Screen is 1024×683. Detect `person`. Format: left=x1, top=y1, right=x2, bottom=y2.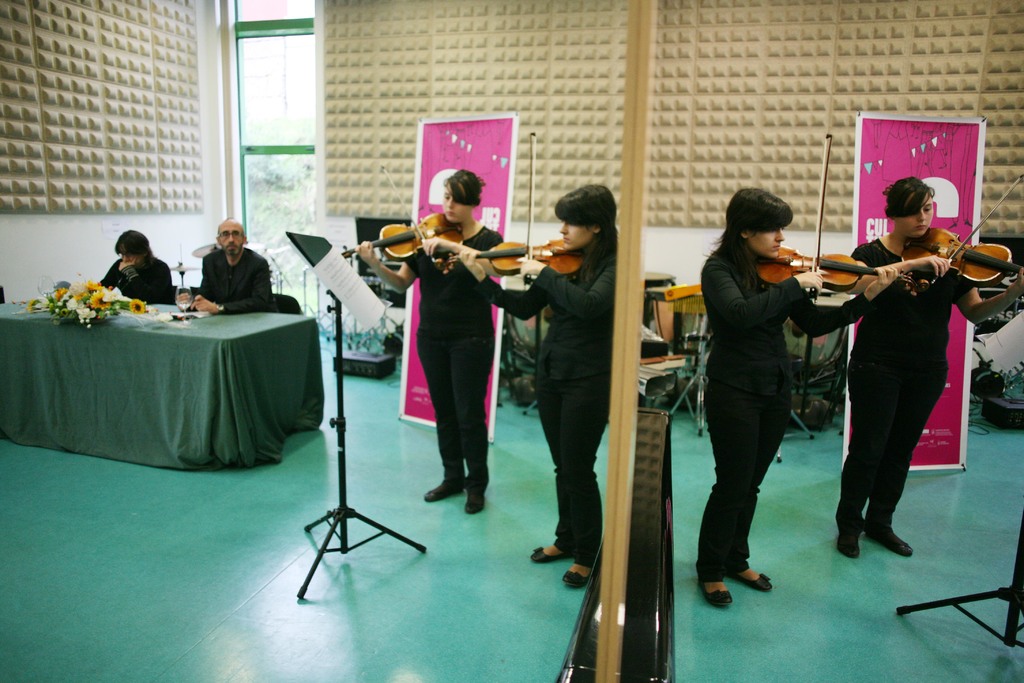
left=92, top=229, right=175, bottom=304.
